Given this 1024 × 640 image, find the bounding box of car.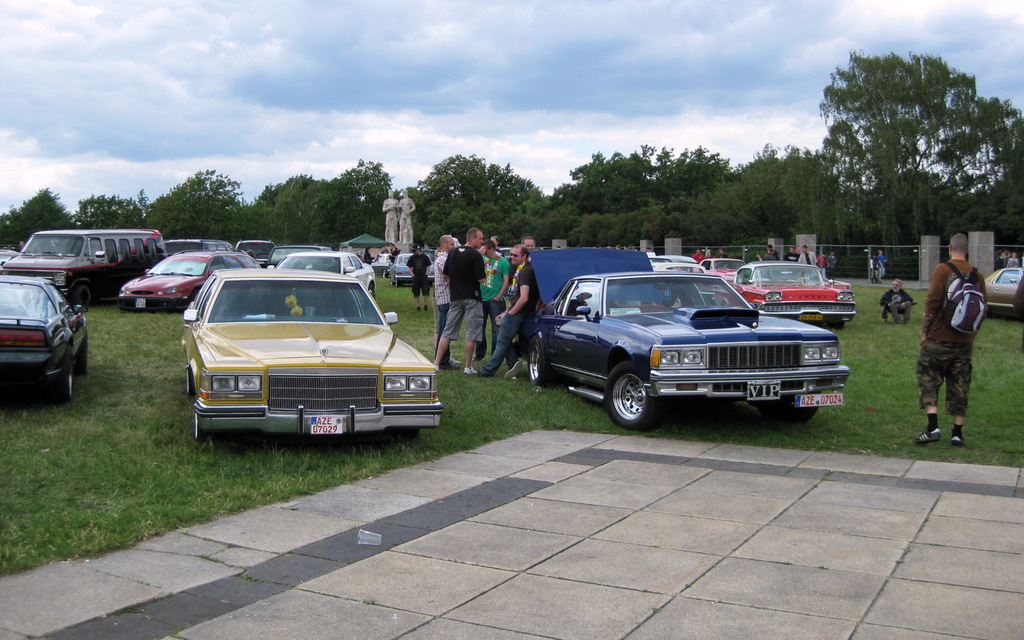
bbox(120, 250, 257, 313).
